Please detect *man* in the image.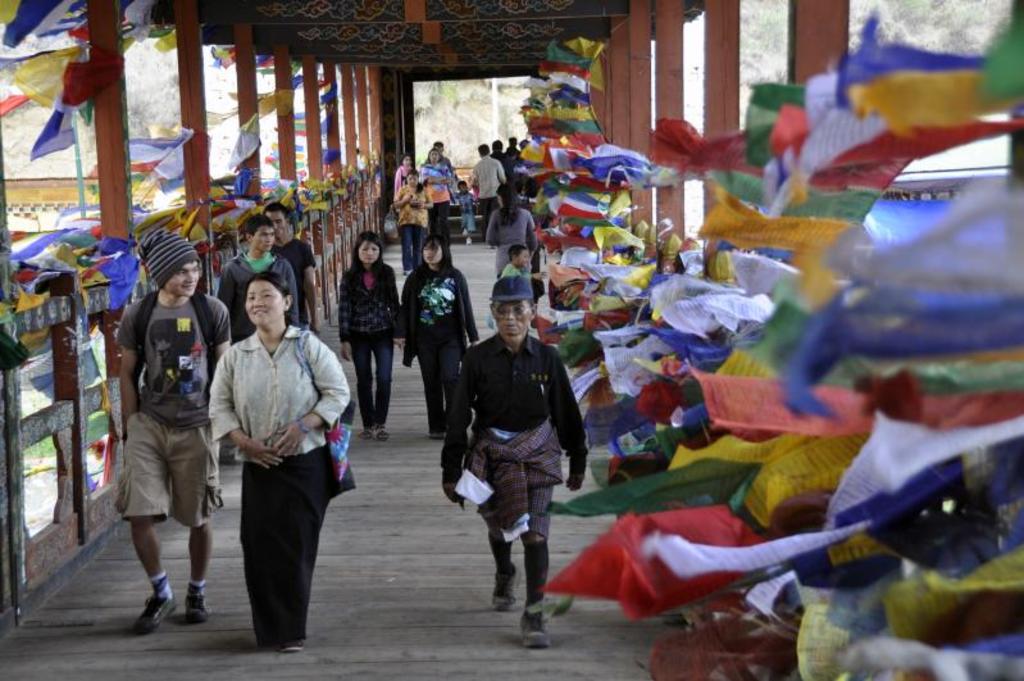
{"x1": 441, "y1": 283, "x2": 584, "y2": 626}.
